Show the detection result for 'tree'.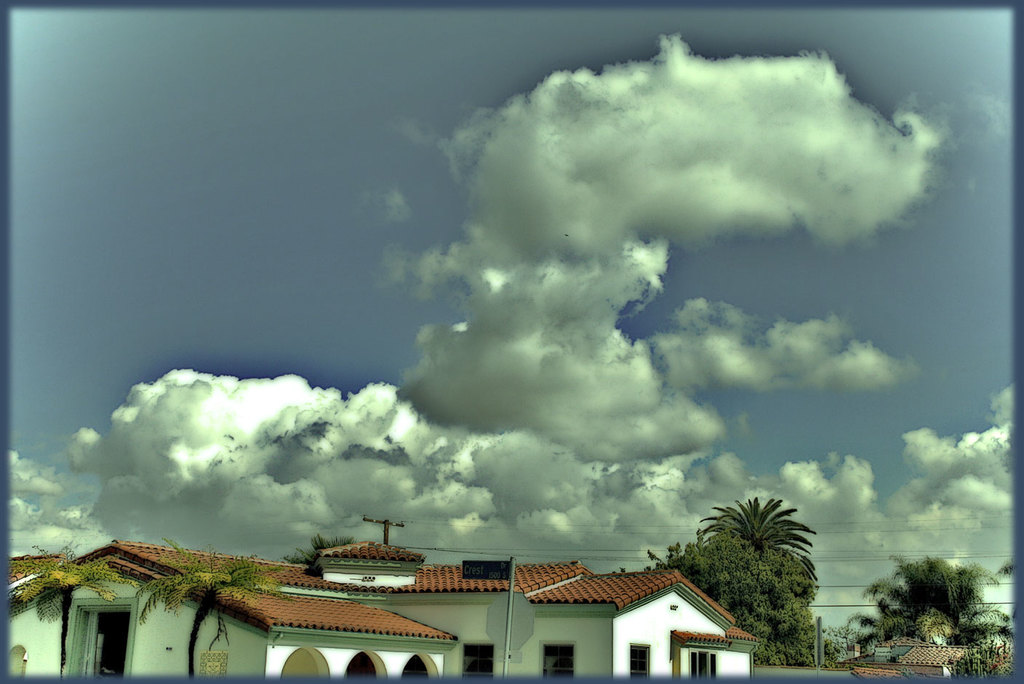
<box>139,538,303,678</box>.
